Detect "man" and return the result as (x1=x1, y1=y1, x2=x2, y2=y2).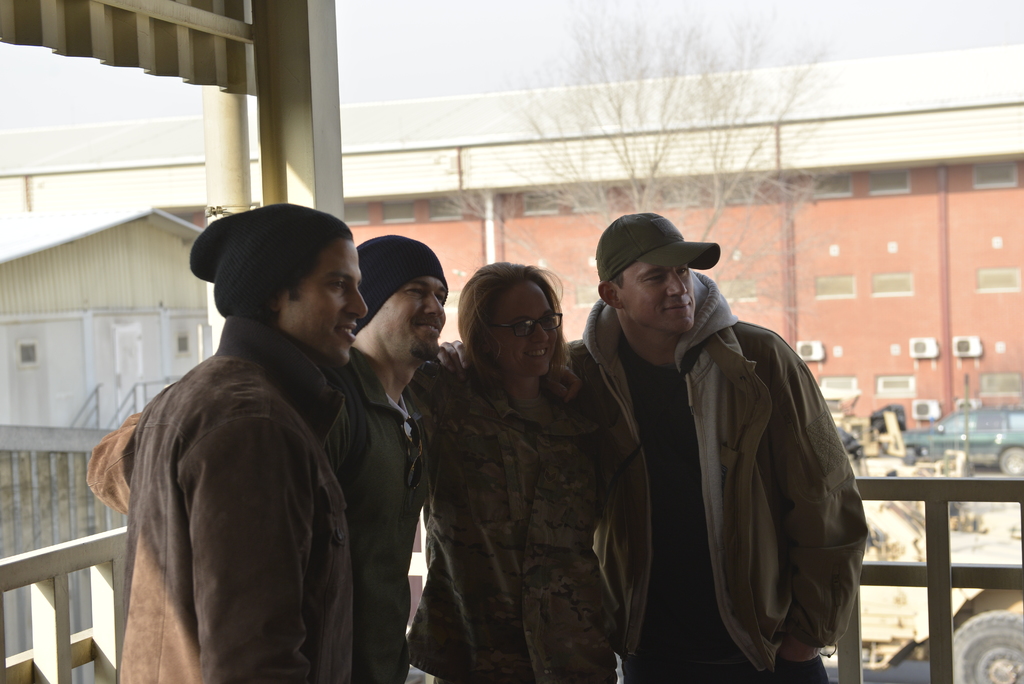
(x1=563, y1=216, x2=871, y2=683).
